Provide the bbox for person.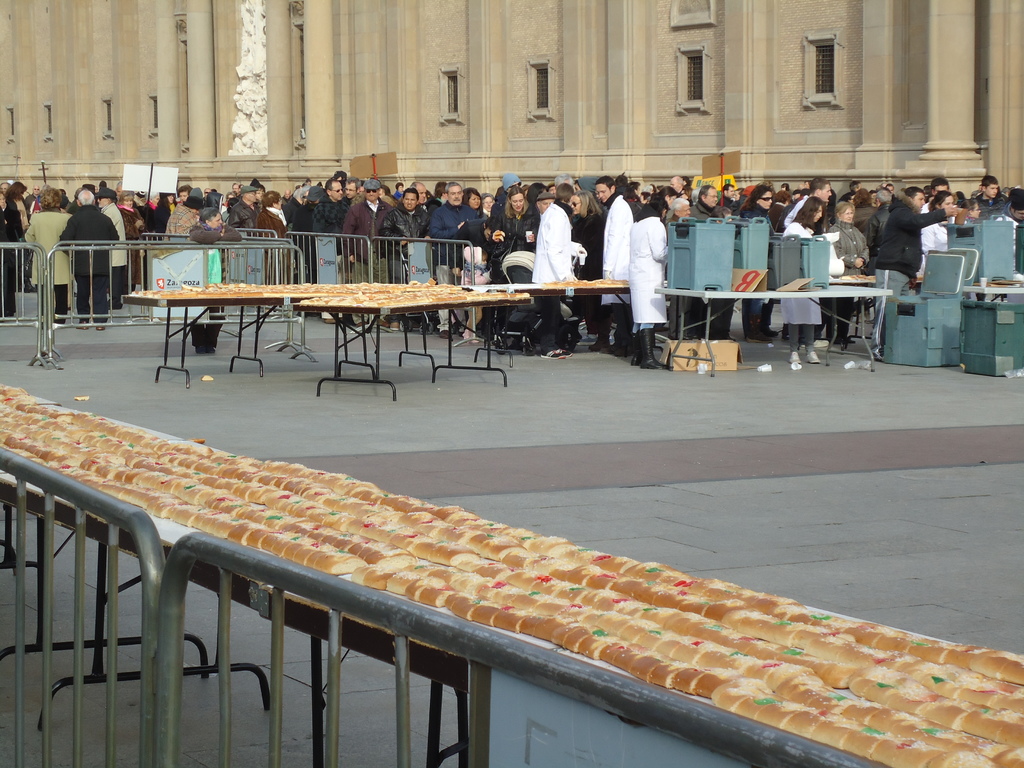
491,182,538,349.
